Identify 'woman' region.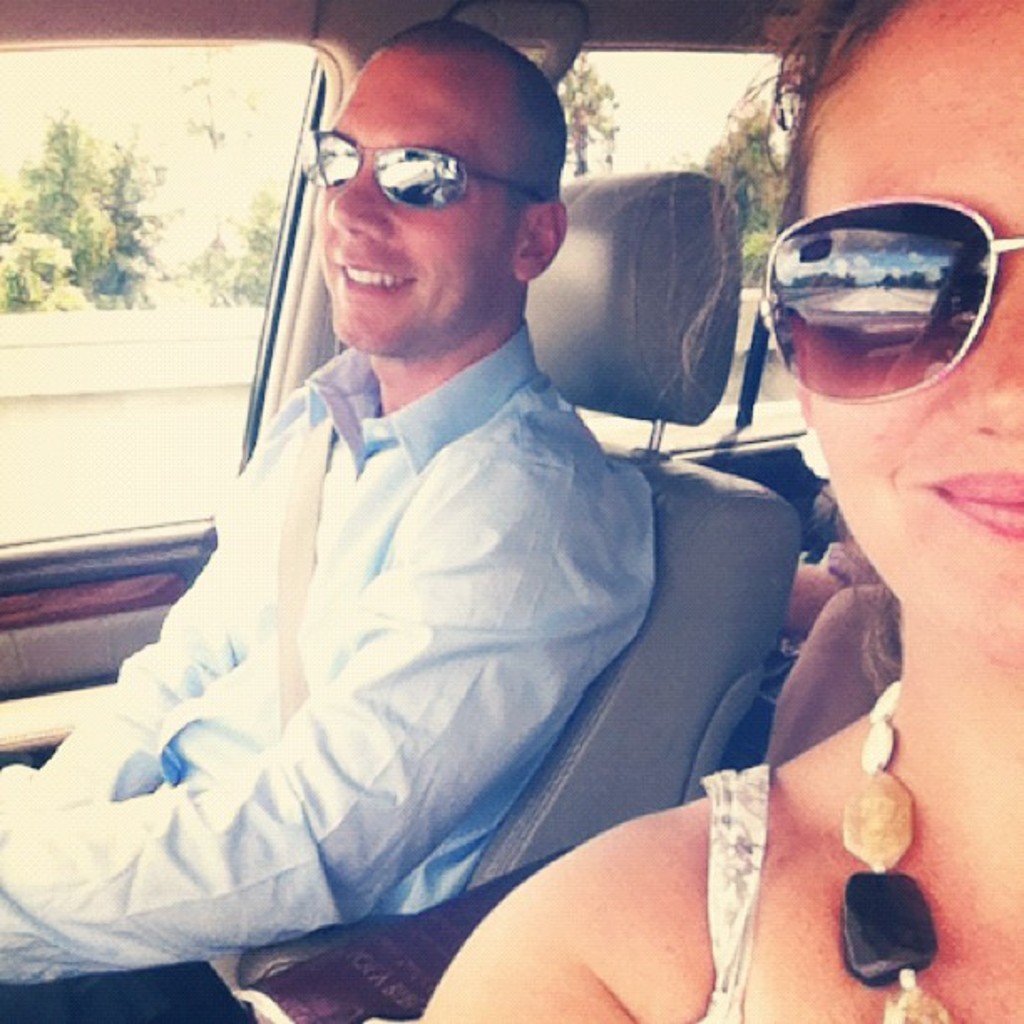
Region: Rect(485, 355, 1012, 1002).
